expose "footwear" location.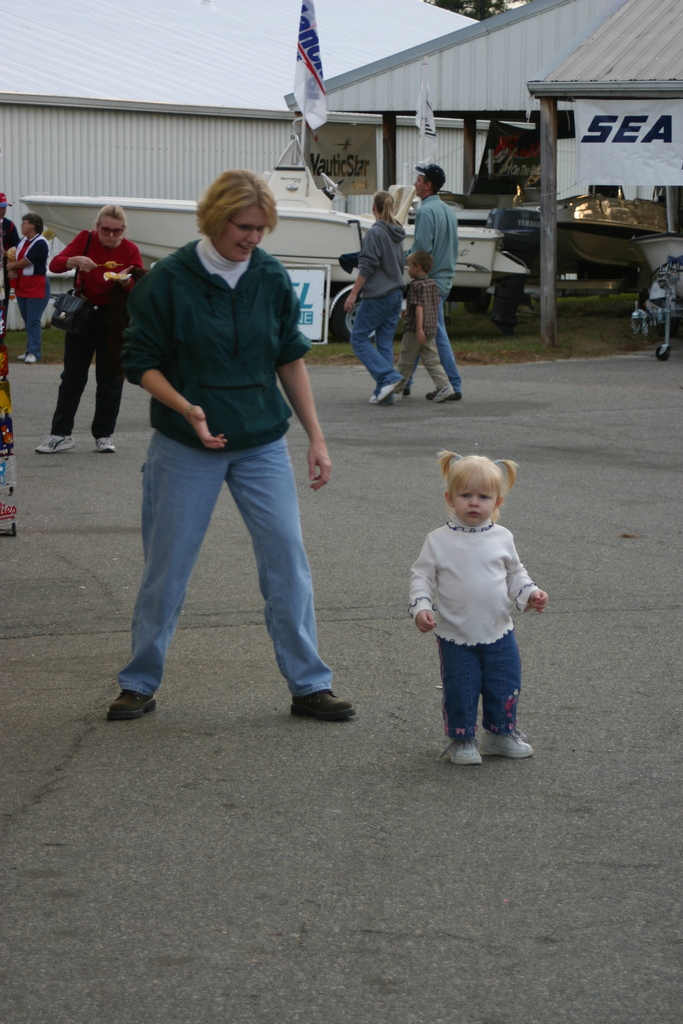
Exposed at x1=99, y1=660, x2=155, y2=729.
